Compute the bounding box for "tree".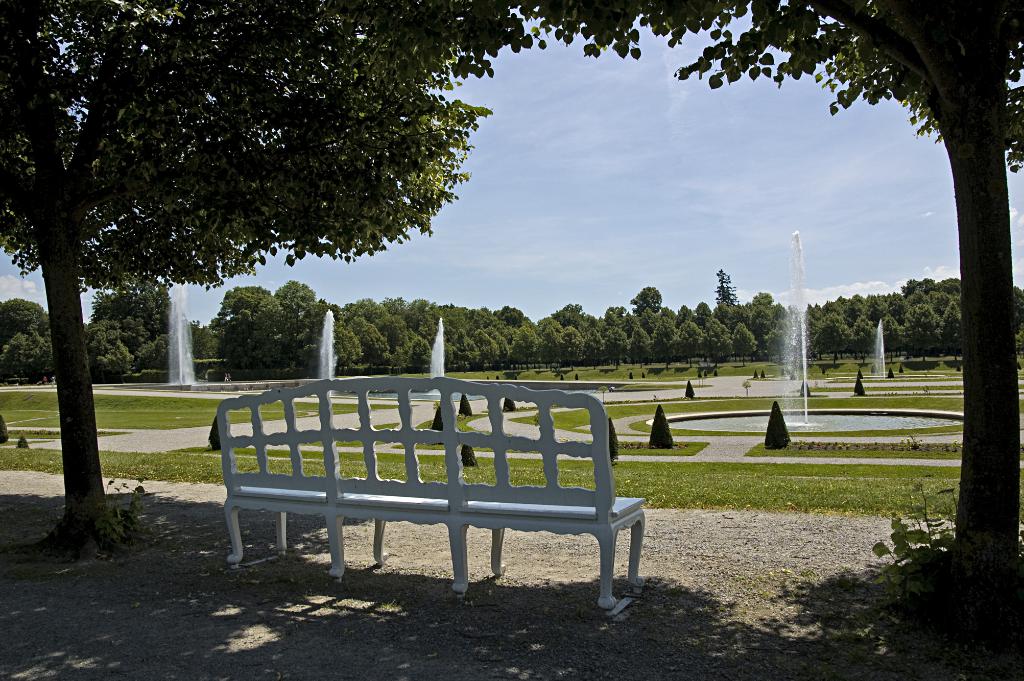
87 323 128 380.
